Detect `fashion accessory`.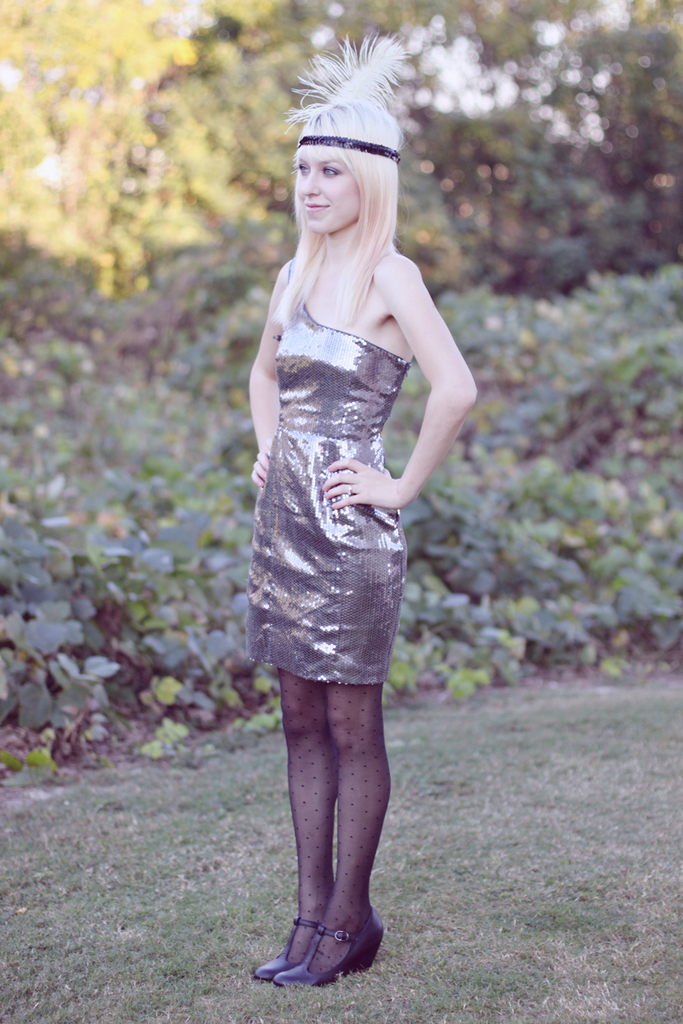
Detected at {"x1": 268, "y1": 911, "x2": 384, "y2": 985}.
